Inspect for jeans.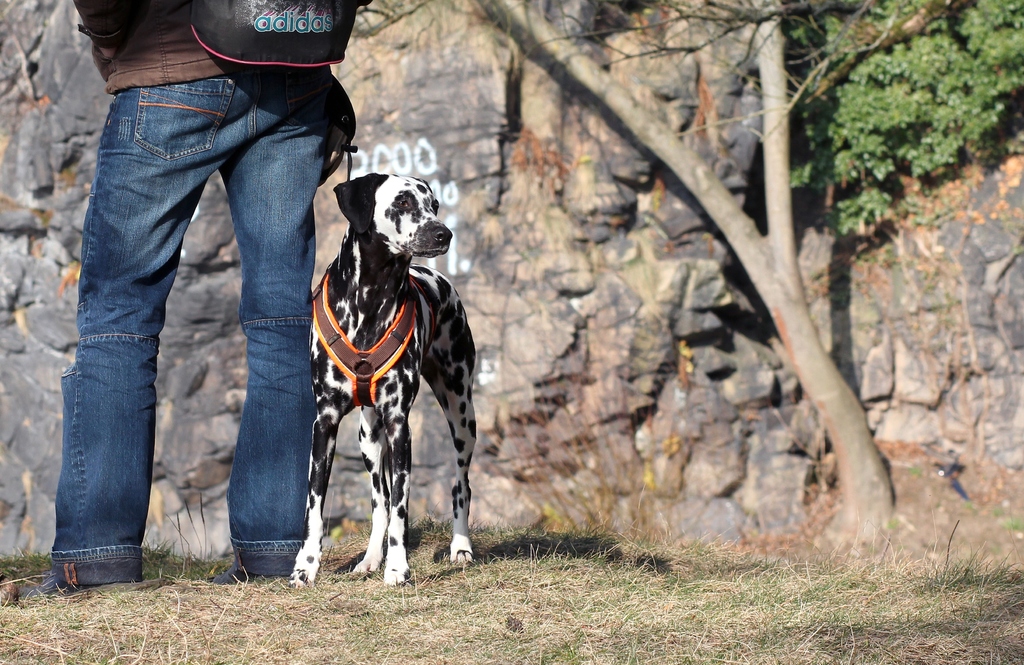
Inspection: pyautogui.locateOnScreen(50, 69, 332, 590).
